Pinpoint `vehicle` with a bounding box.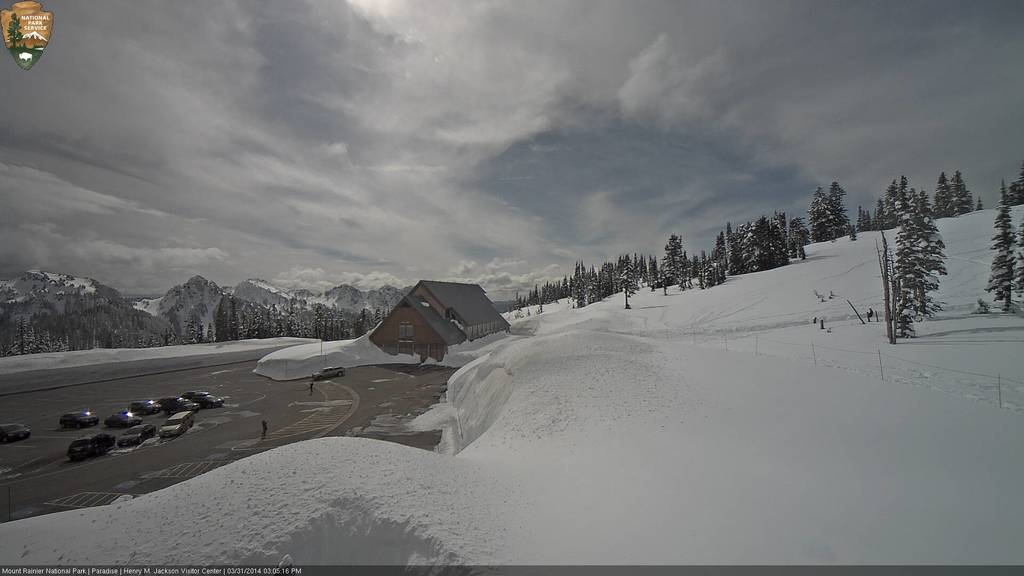
(131, 397, 159, 416).
